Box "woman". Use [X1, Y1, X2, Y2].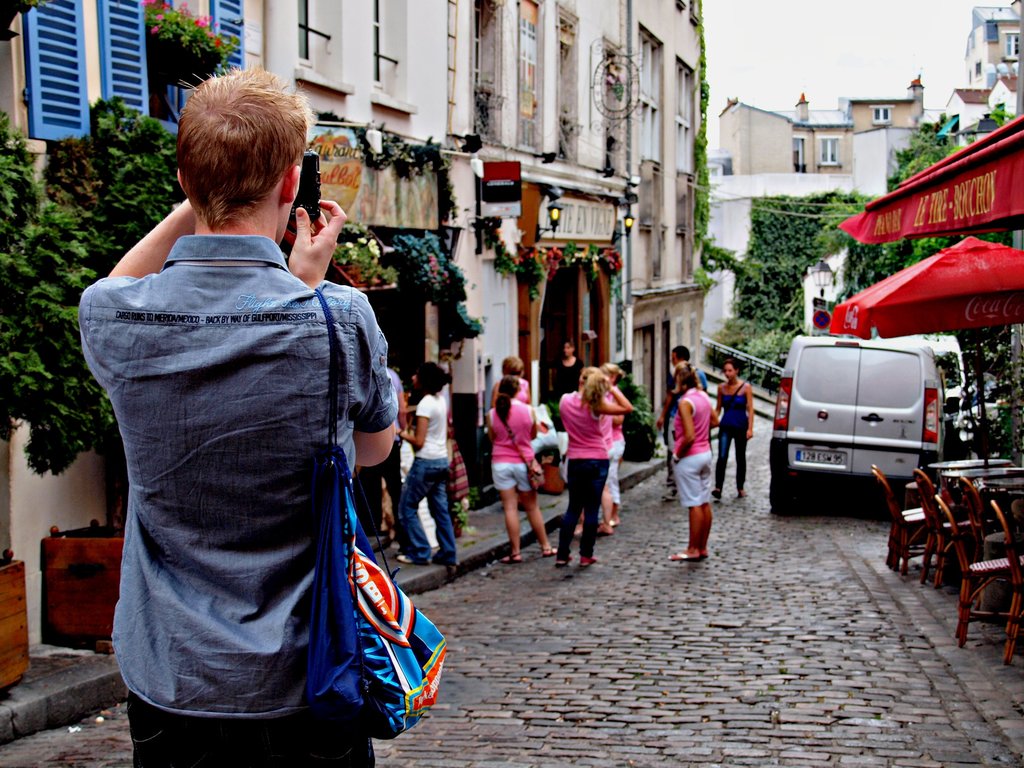
[668, 362, 721, 564].
